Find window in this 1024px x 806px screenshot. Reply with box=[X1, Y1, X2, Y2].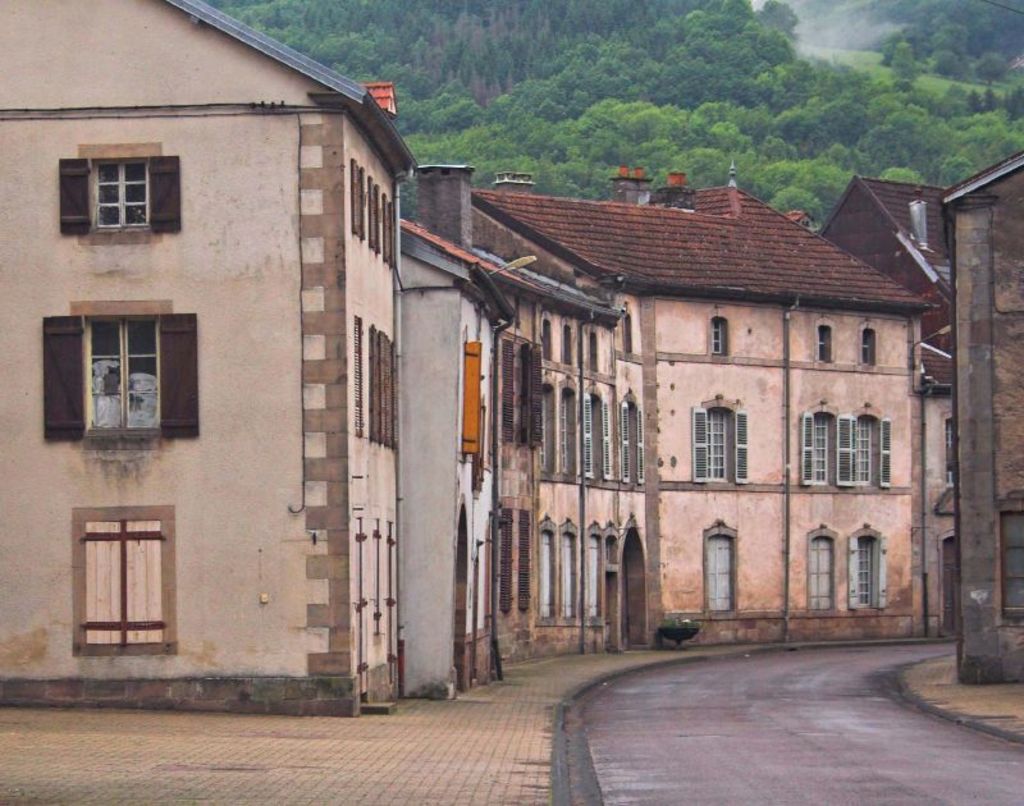
box=[540, 519, 557, 626].
